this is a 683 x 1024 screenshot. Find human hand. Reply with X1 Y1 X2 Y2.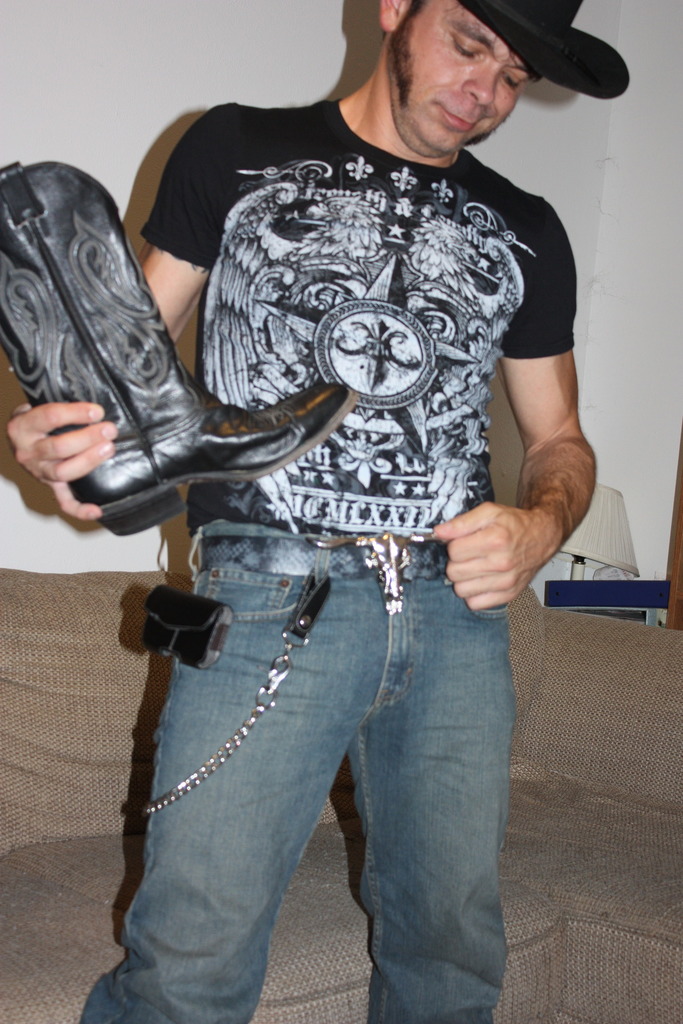
0 400 120 524.
